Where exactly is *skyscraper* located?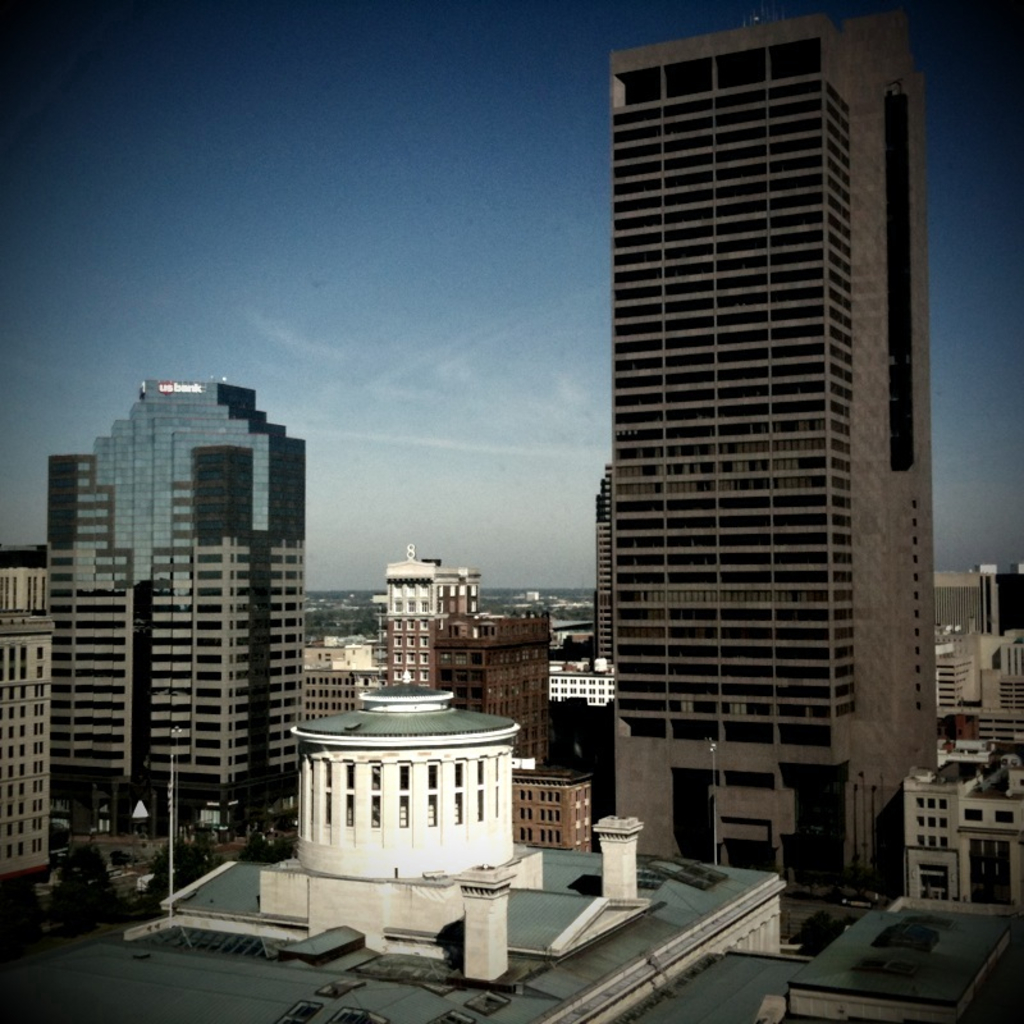
Its bounding box is {"left": 45, "top": 381, "right": 306, "bottom": 829}.
